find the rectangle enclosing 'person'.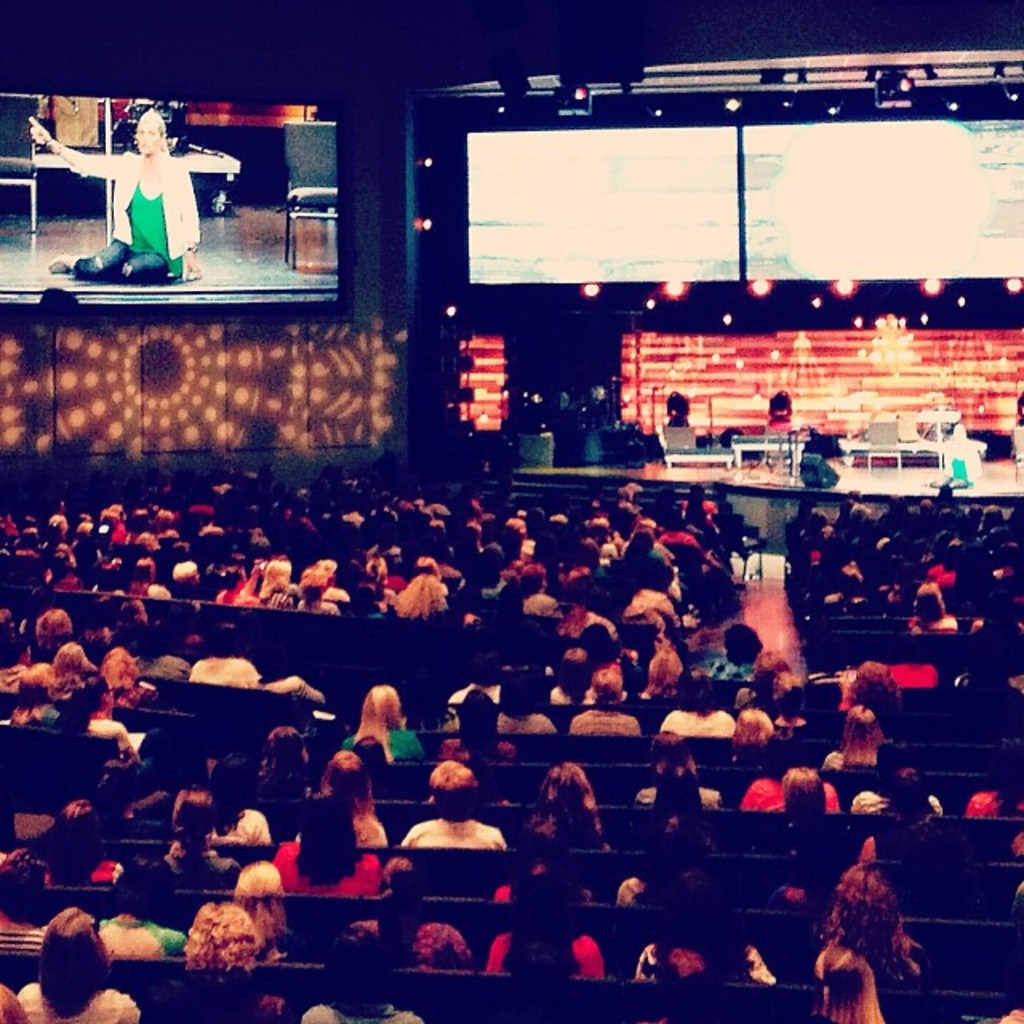
x1=418 y1=914 x2=472 y2=978.
